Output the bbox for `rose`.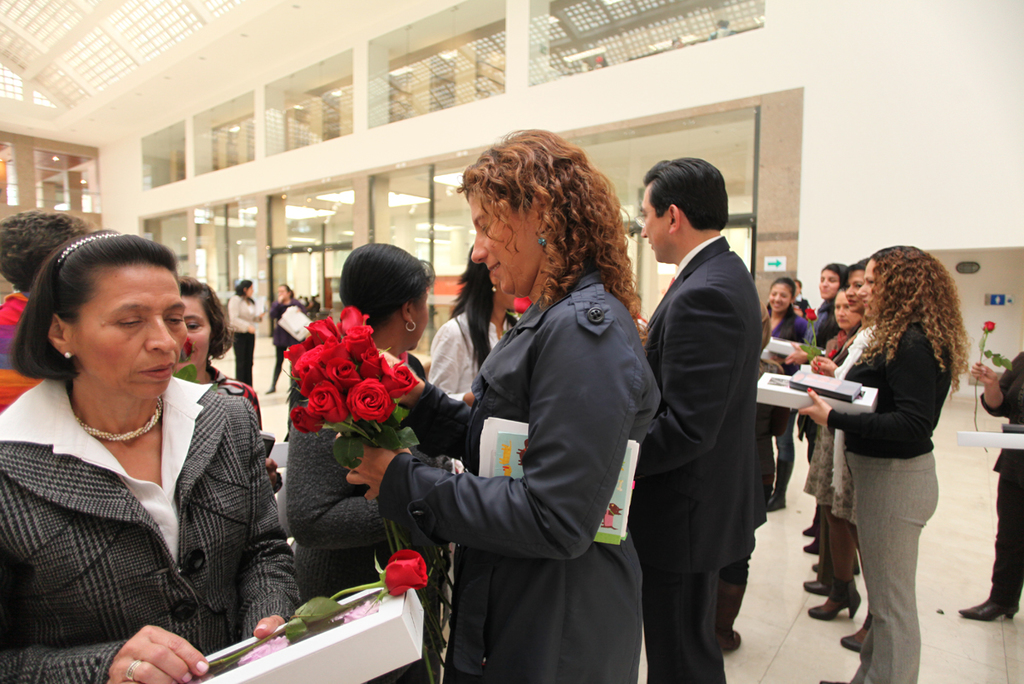
BBox(386, 548, 429, 596).
